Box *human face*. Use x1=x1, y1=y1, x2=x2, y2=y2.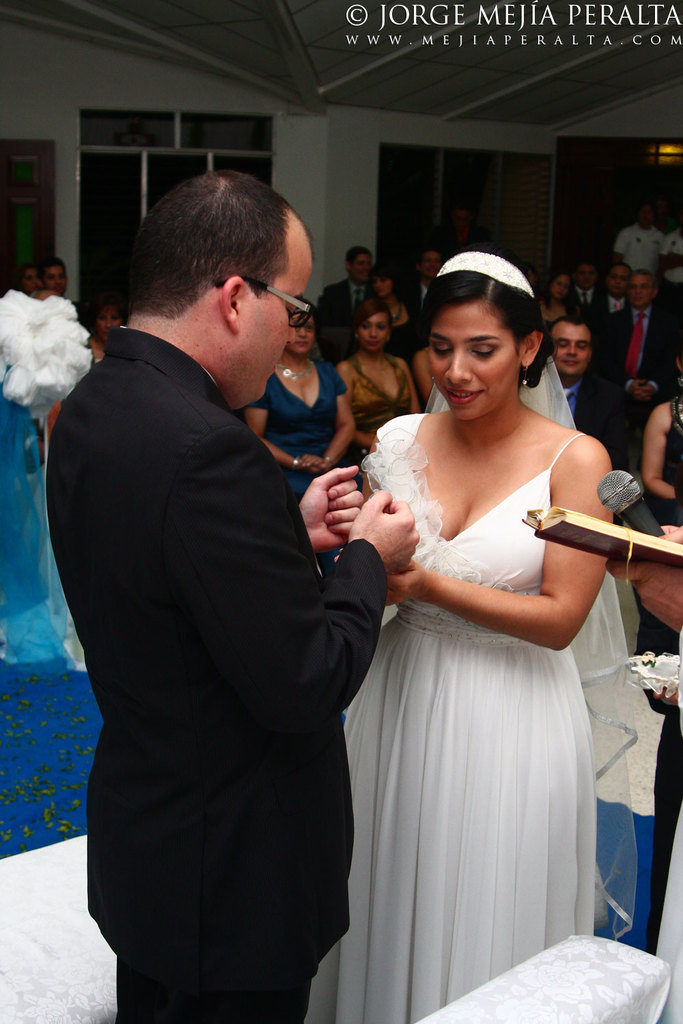
x1=97, y1=307, x2=118, y2=339.
